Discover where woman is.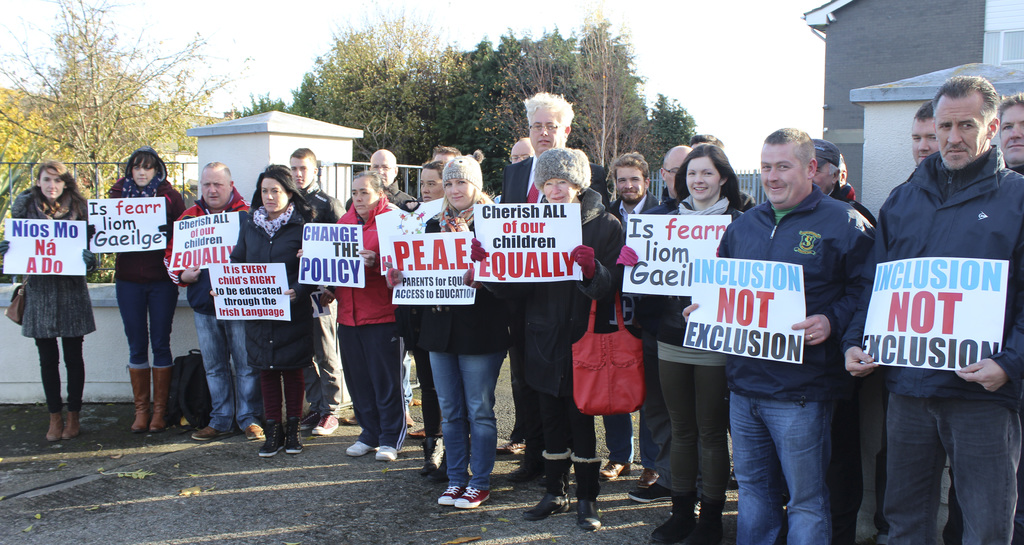
Discovered at 394, 161, 468, 480.
